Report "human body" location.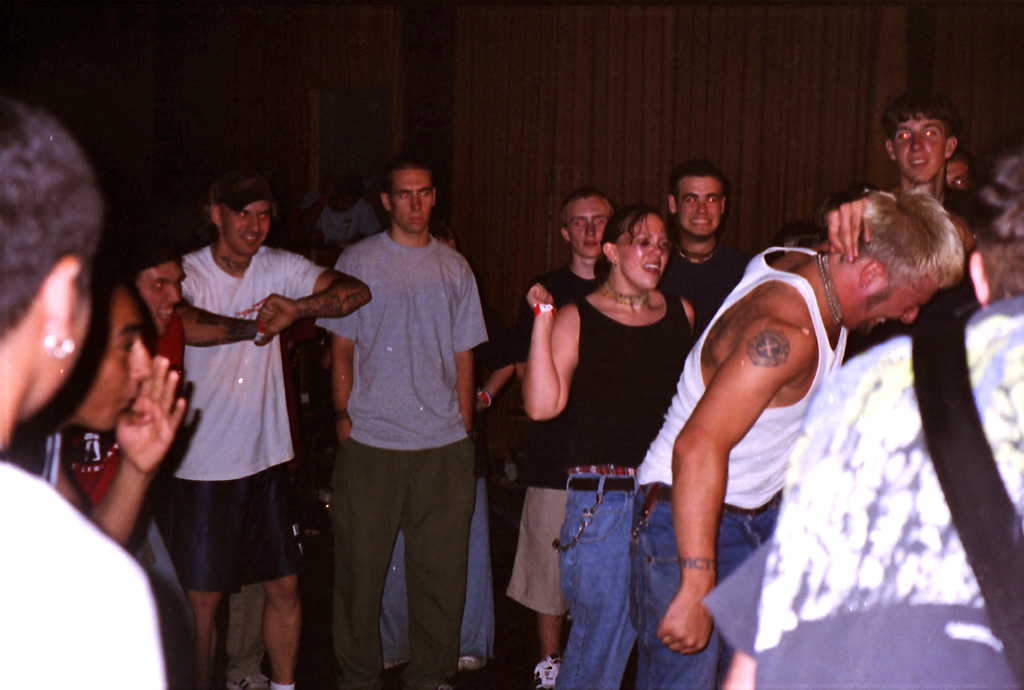
Report: 0:272:192:567.
